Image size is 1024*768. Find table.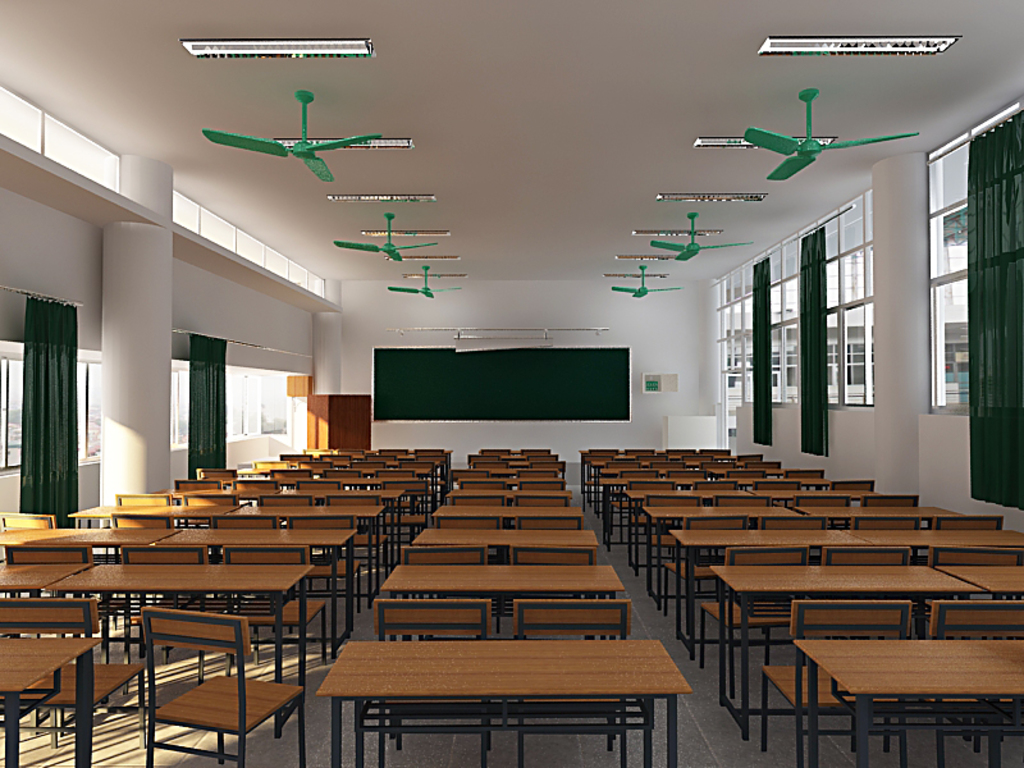
left=671, top=529, right=865, bottom=663.
